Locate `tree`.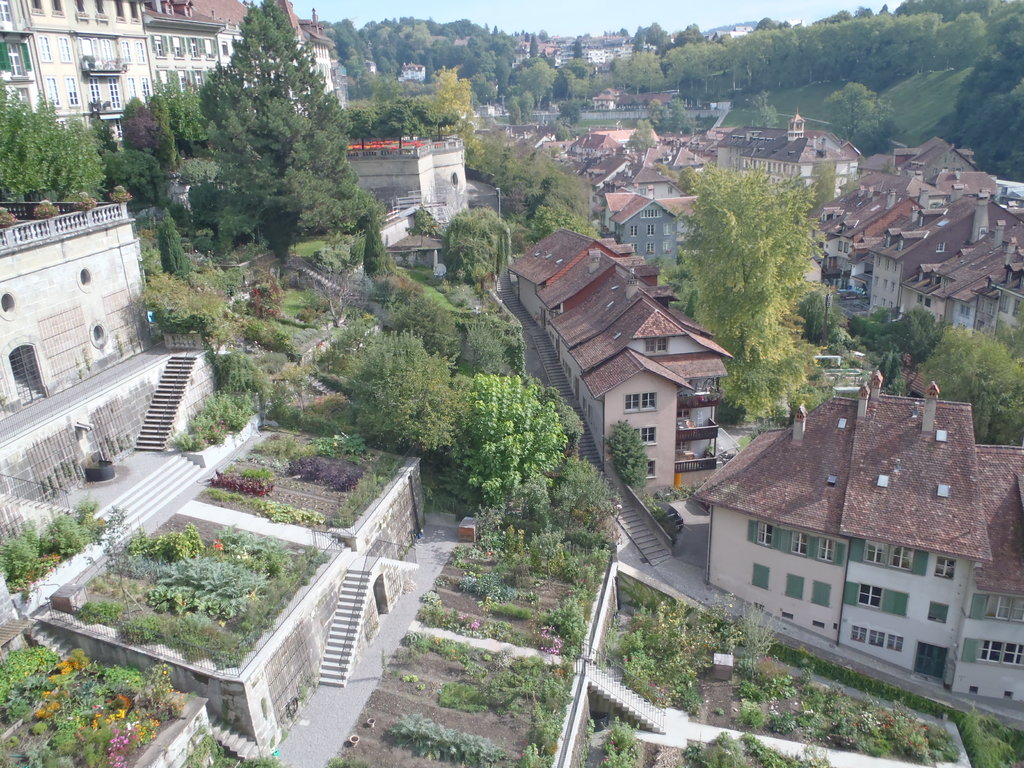
Bounding box: 742, 13, 781, 97.
